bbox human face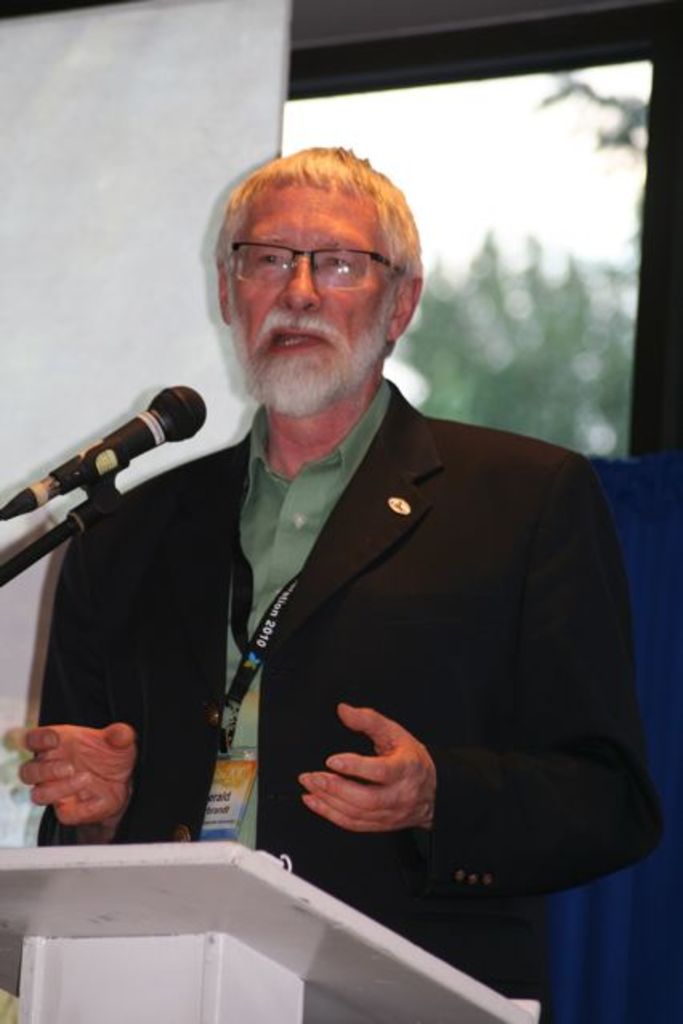
bbox(226, 186, 388, 364)
